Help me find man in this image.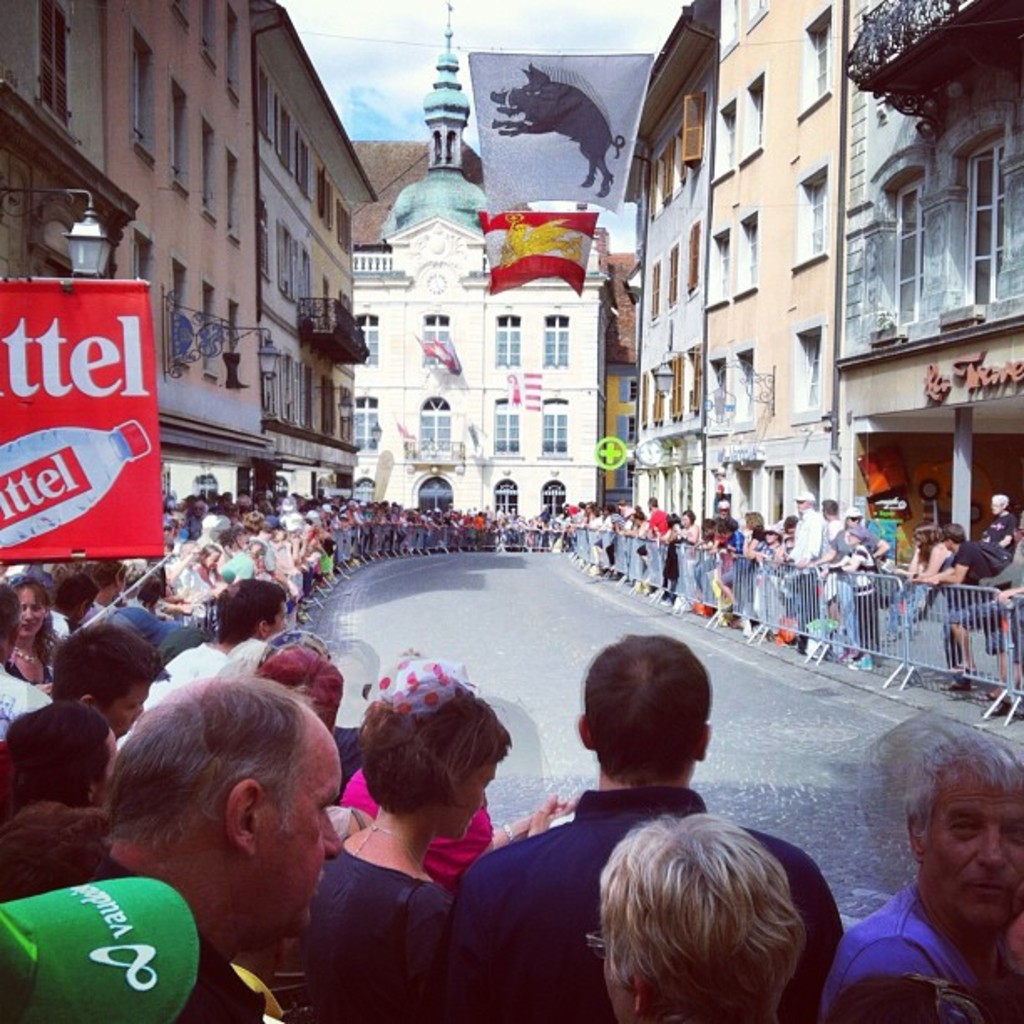
Found it: select_region(902, 524, 1016, 701).
